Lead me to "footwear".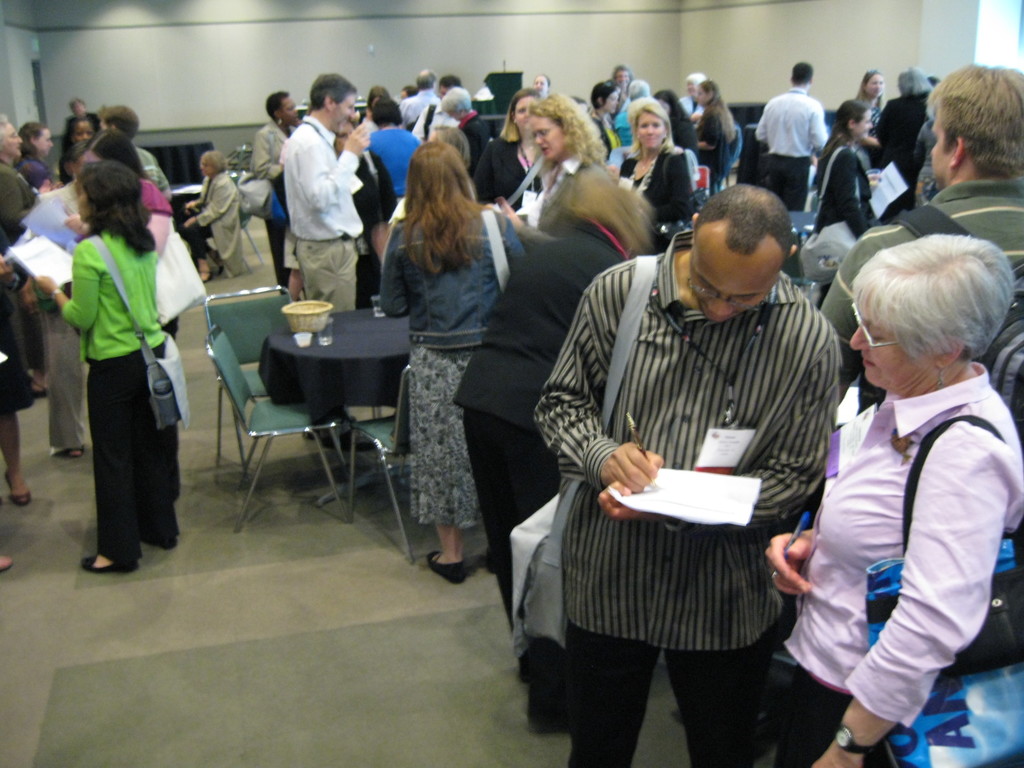
Lead to 0 554 13 572.
